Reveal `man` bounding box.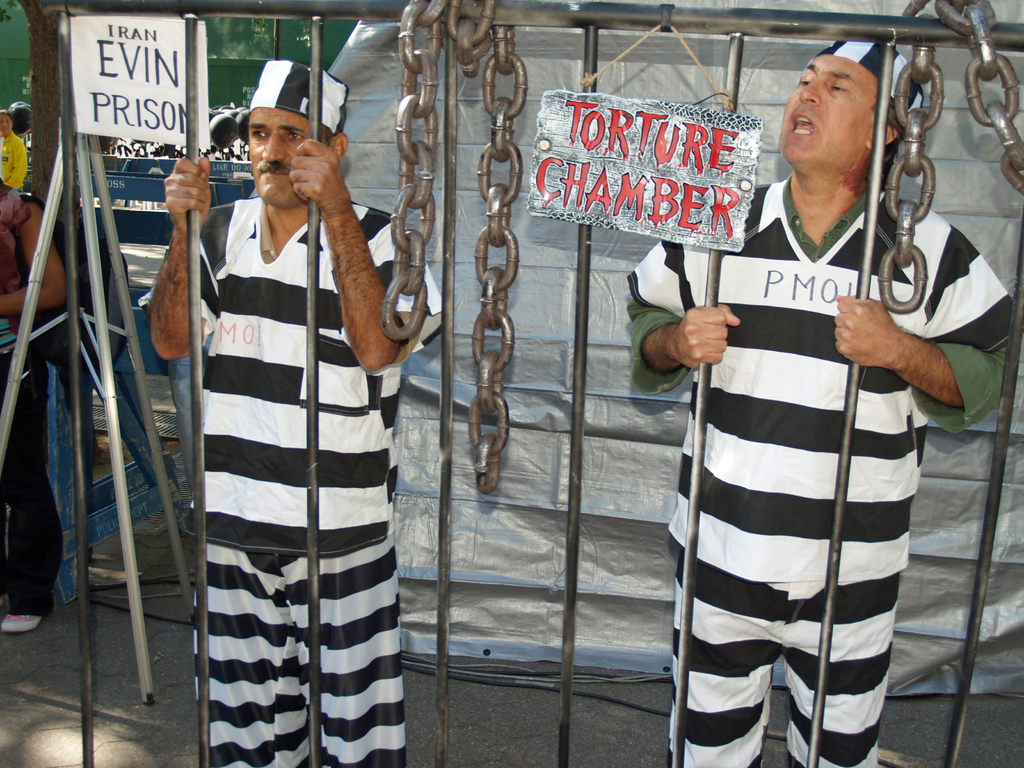
Revealed: box(0, 109, 22, 202).
